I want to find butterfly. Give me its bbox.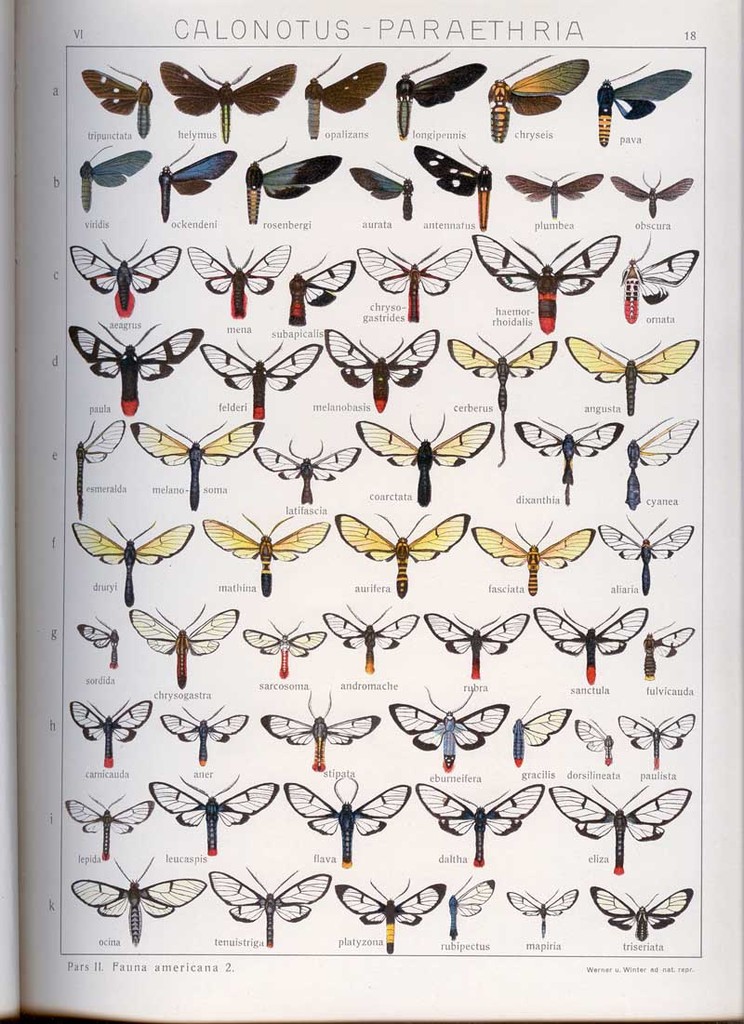
(left=485, top=56, right=584, bottom=142).
